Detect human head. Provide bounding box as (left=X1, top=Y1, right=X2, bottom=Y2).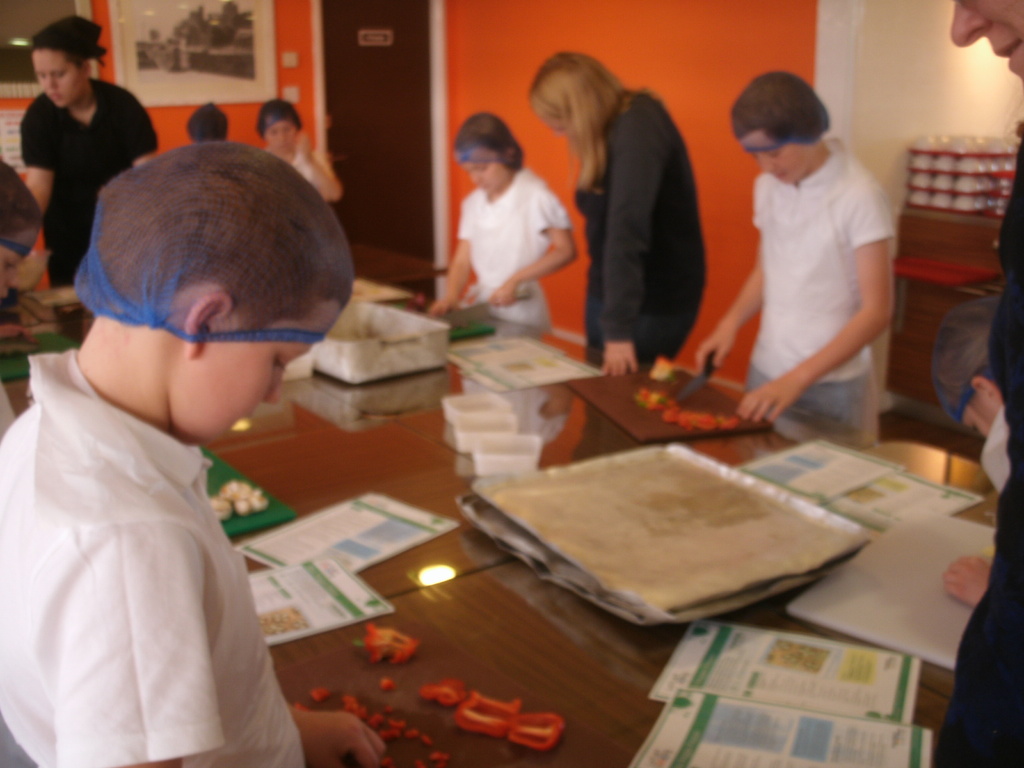
(left=946, top=0, right=1023, bottom=80).
